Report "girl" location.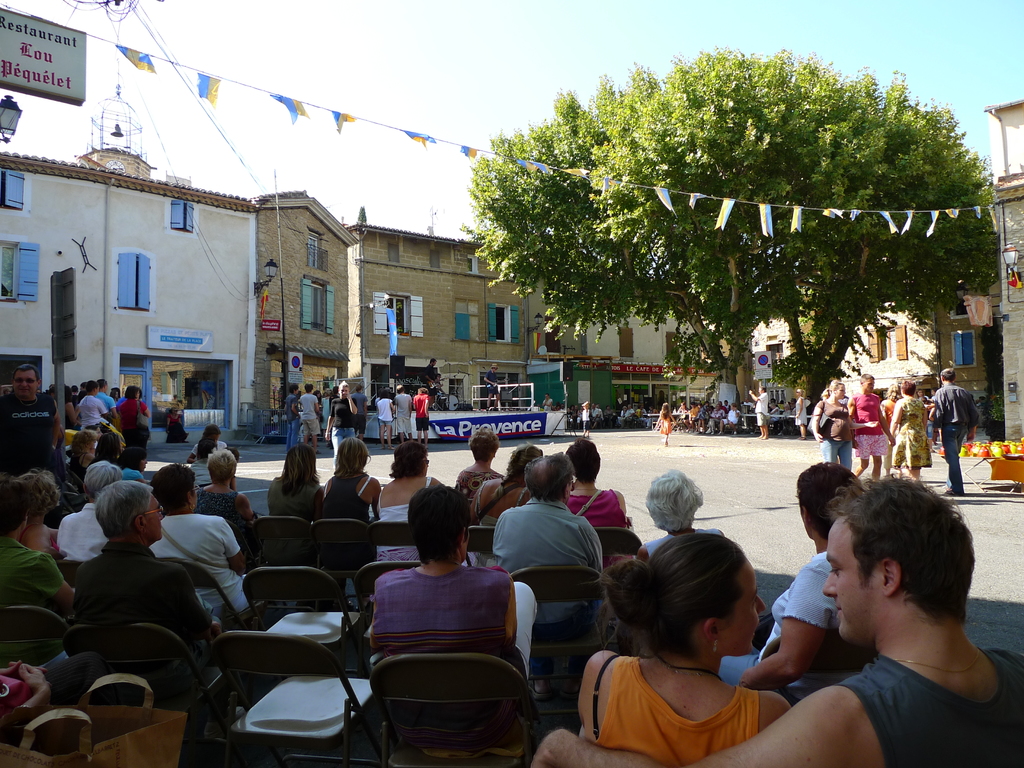
Report: region(319, 435, 380, 520).
